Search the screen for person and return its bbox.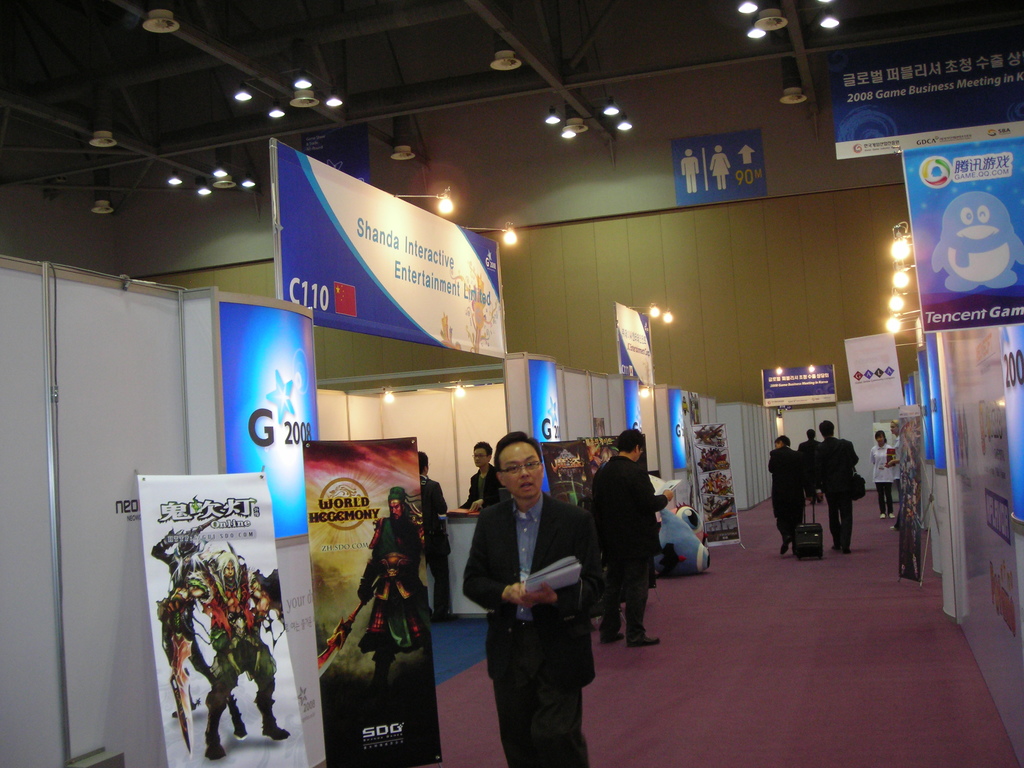
Found: detection(463, 430, 602, 767).
